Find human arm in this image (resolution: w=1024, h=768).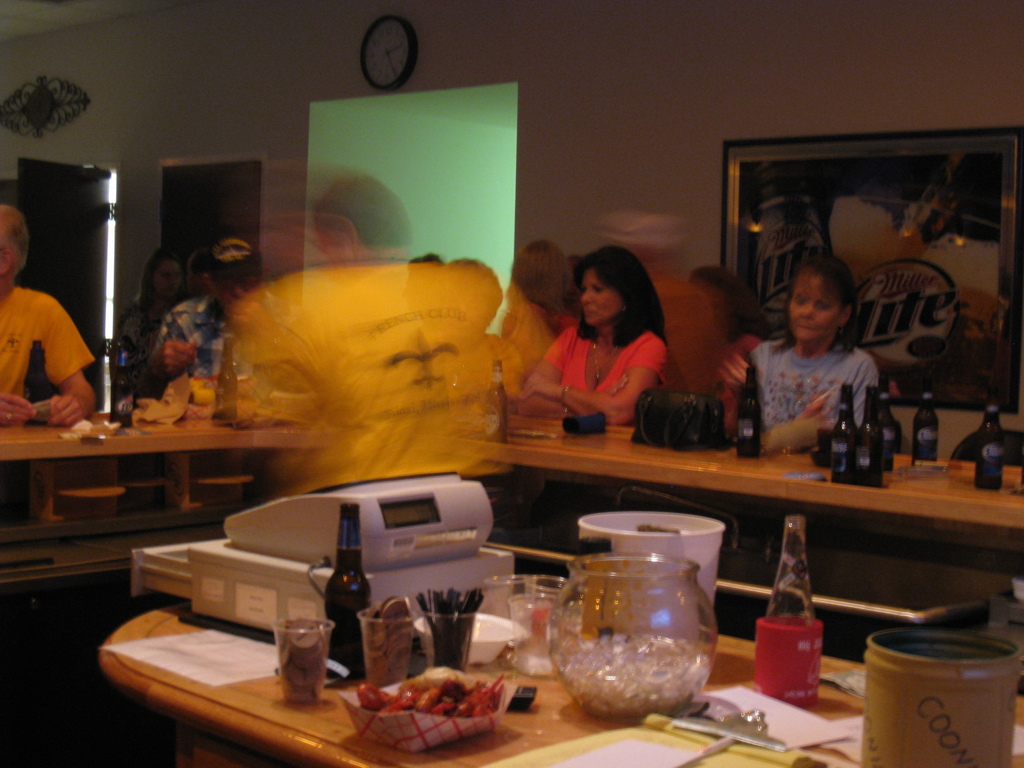
[left=0, top=387, right=38, bottom=426].
